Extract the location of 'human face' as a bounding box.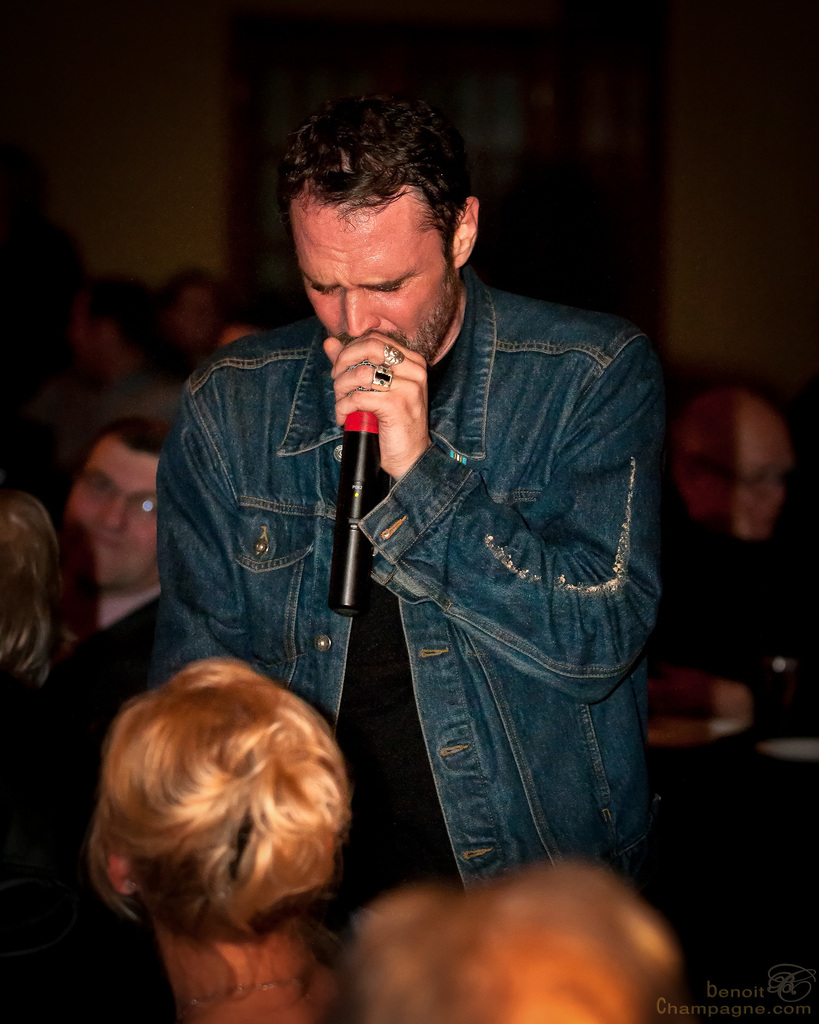
[x1=61, y1=449, x2=196, y2=601].
